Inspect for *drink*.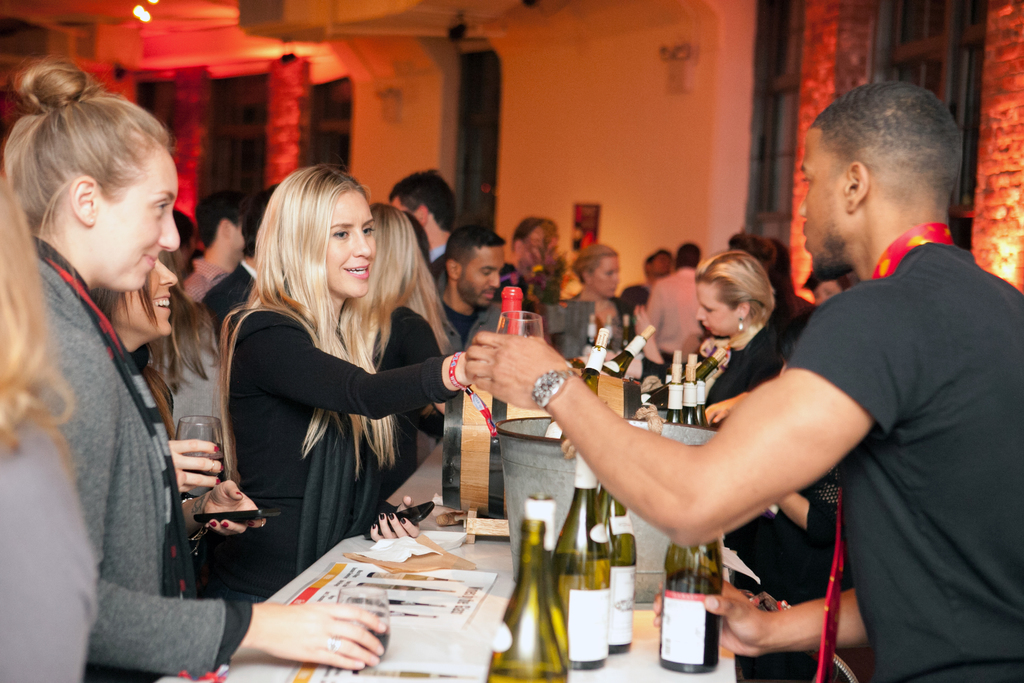
Inspection: <box>577,486,637,657</box>.
